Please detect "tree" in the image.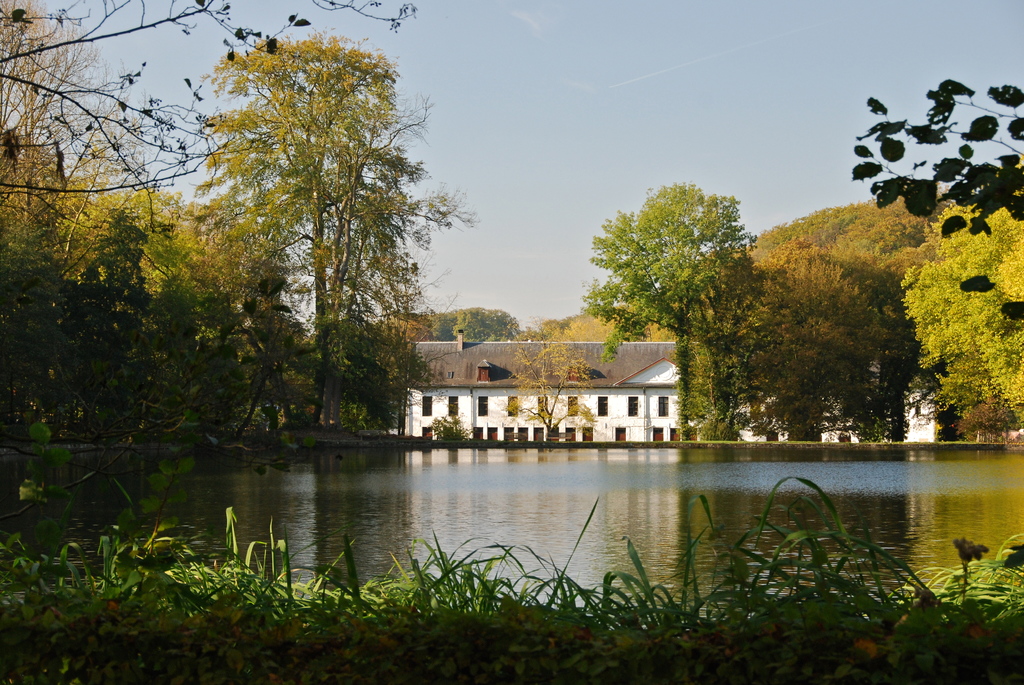
left=563, top=173, right=767, bottom=446.
